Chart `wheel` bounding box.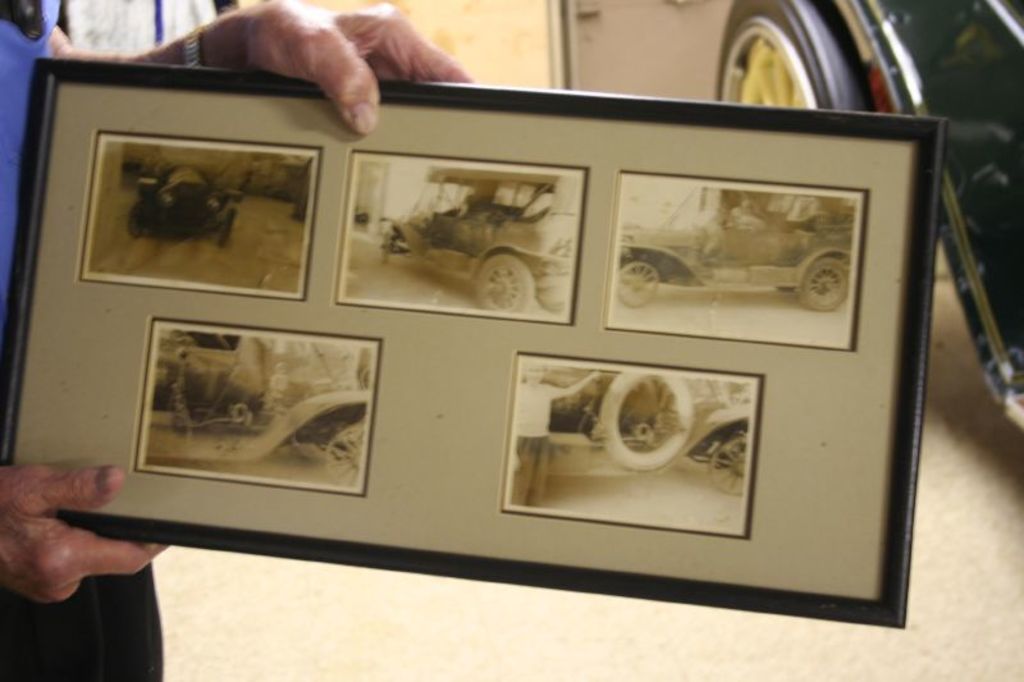
Charted: [left=716, top=13, right=878, bottom=123].
